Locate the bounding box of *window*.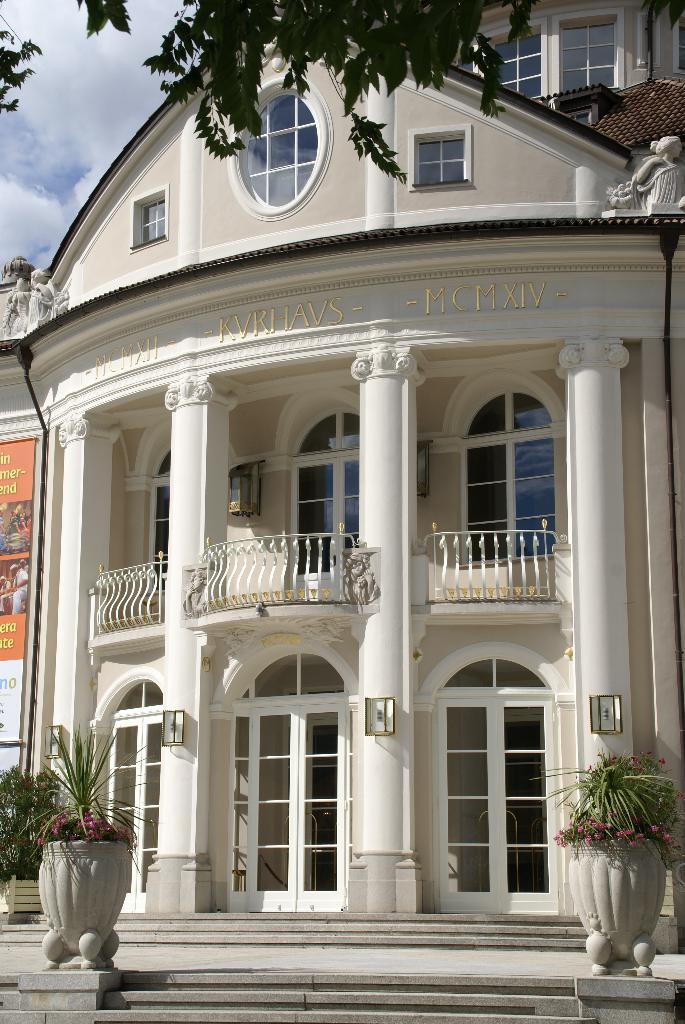
Bounding box: [x1=306, y1=853, x2=337, y2=888].
